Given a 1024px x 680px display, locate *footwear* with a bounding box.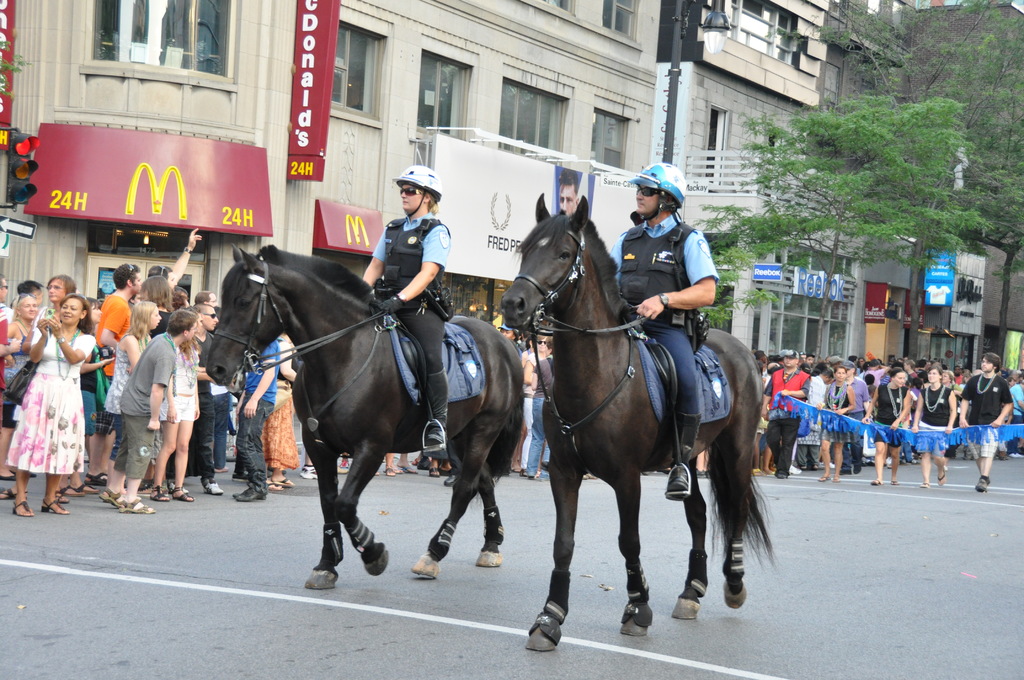
Located: Rect(973, 477, 987, 492).
